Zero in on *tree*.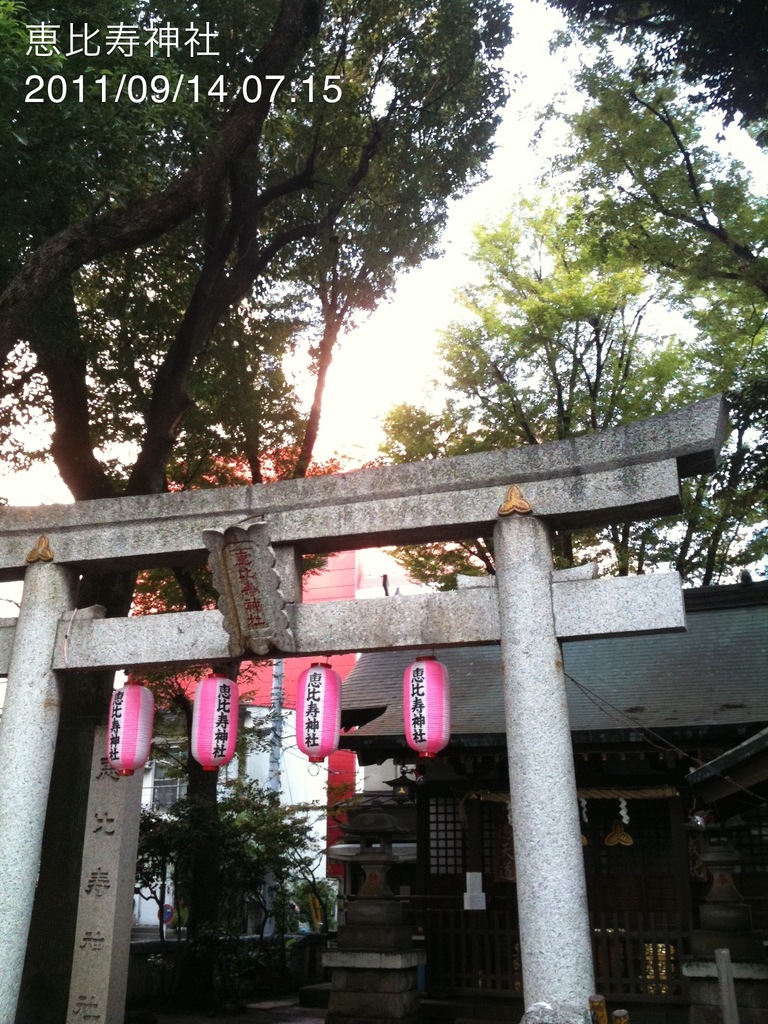
Zeroed in: l=335, t=178, r=702, b=605.
